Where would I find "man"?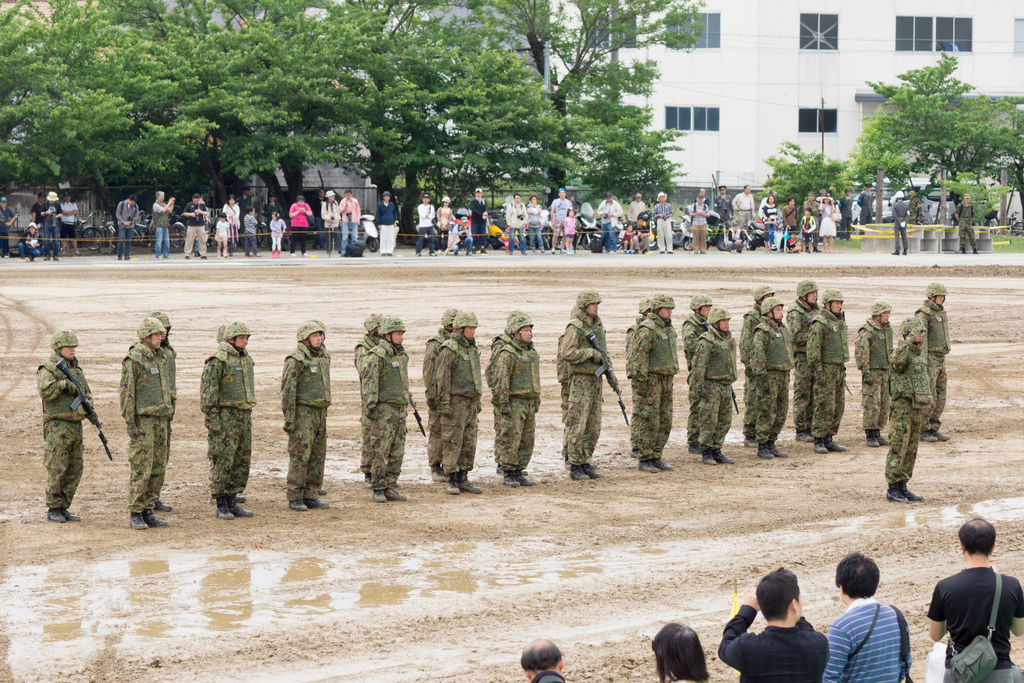
At bbox(861, 183, 874, 229).
